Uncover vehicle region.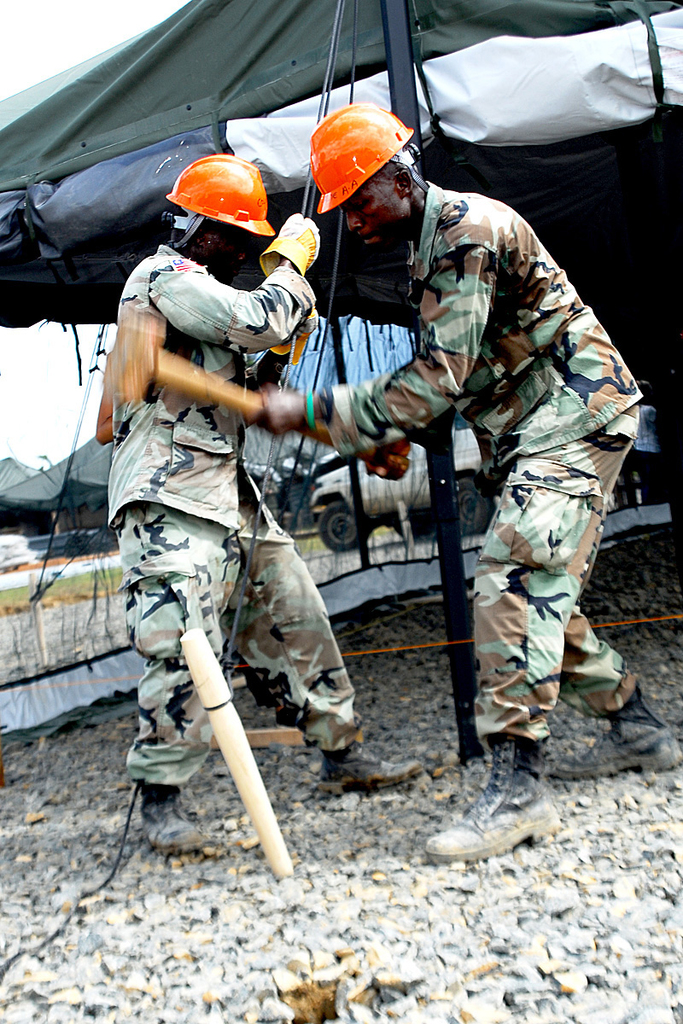
Uncovered: bbox(306, 410, 499, 555).
